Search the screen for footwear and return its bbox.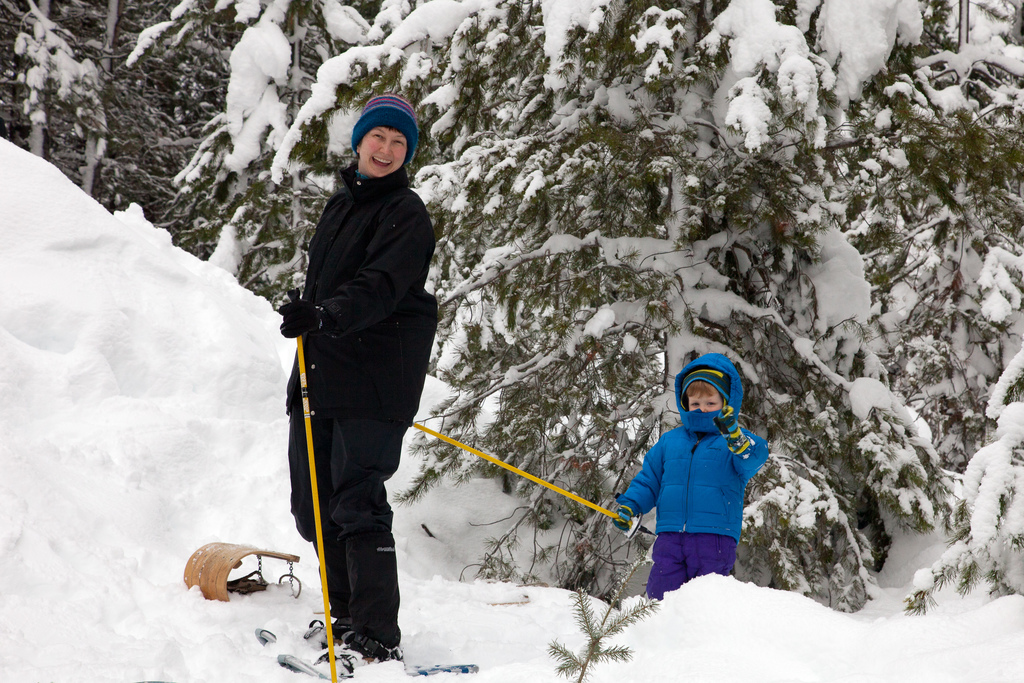
Found: 277:632:403:682.
